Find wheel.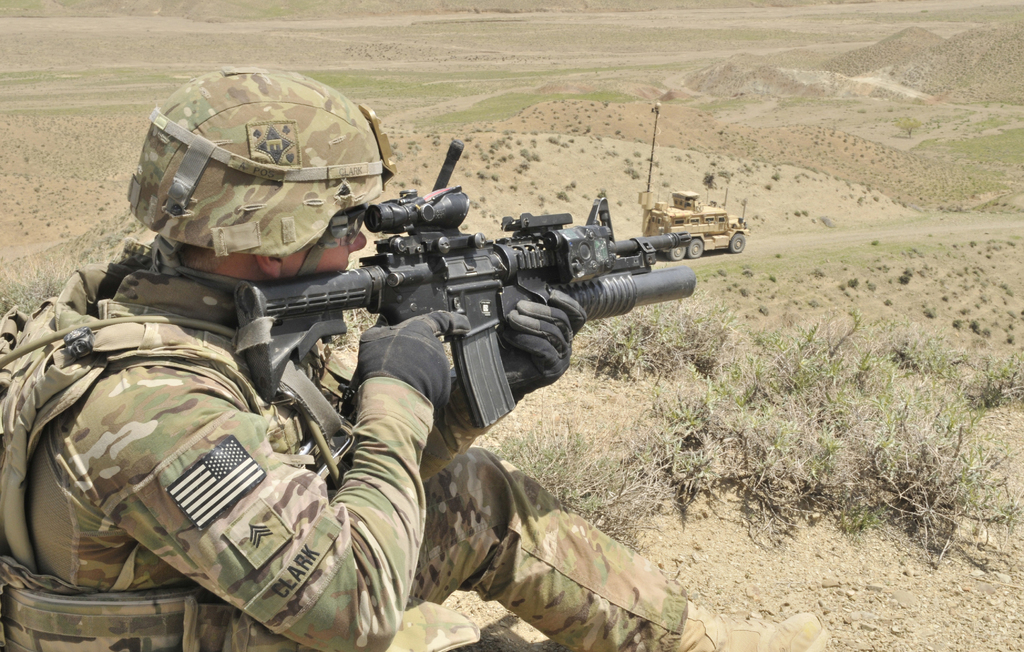
<region>664, 245, 689, 261</region>.
